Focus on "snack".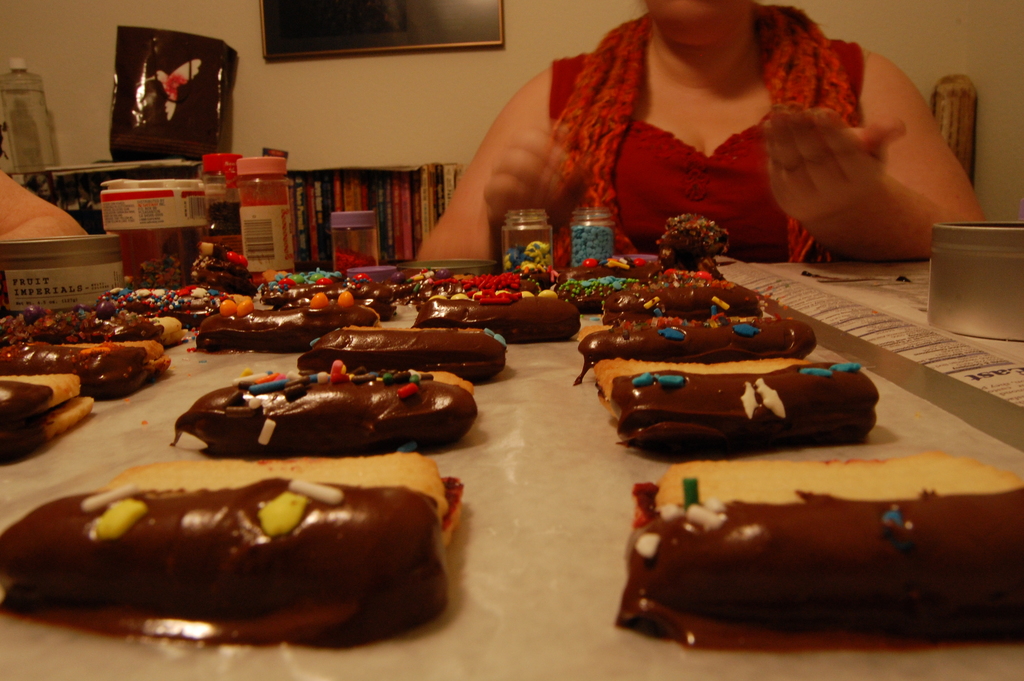
Focused at (1,459,465,650).
